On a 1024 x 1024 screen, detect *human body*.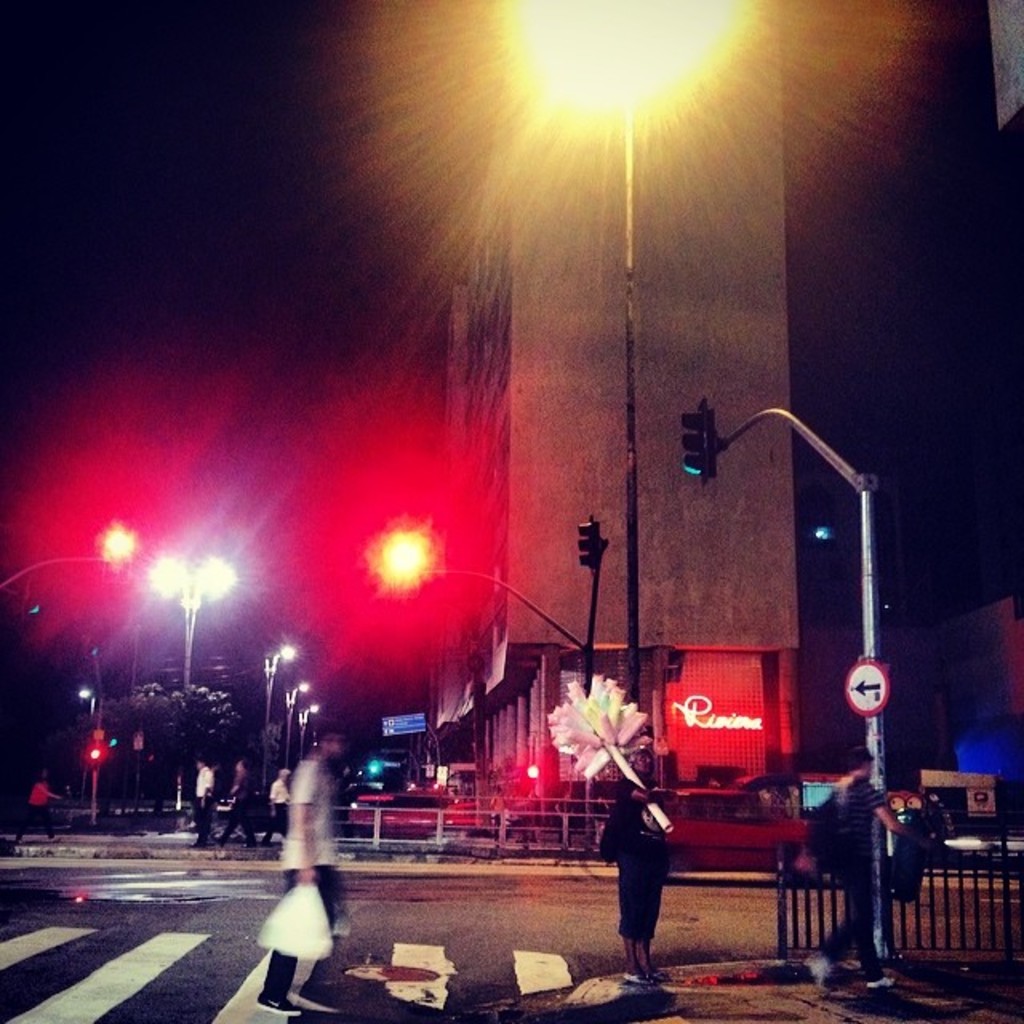
bbox(790, 750, 907, 998).
